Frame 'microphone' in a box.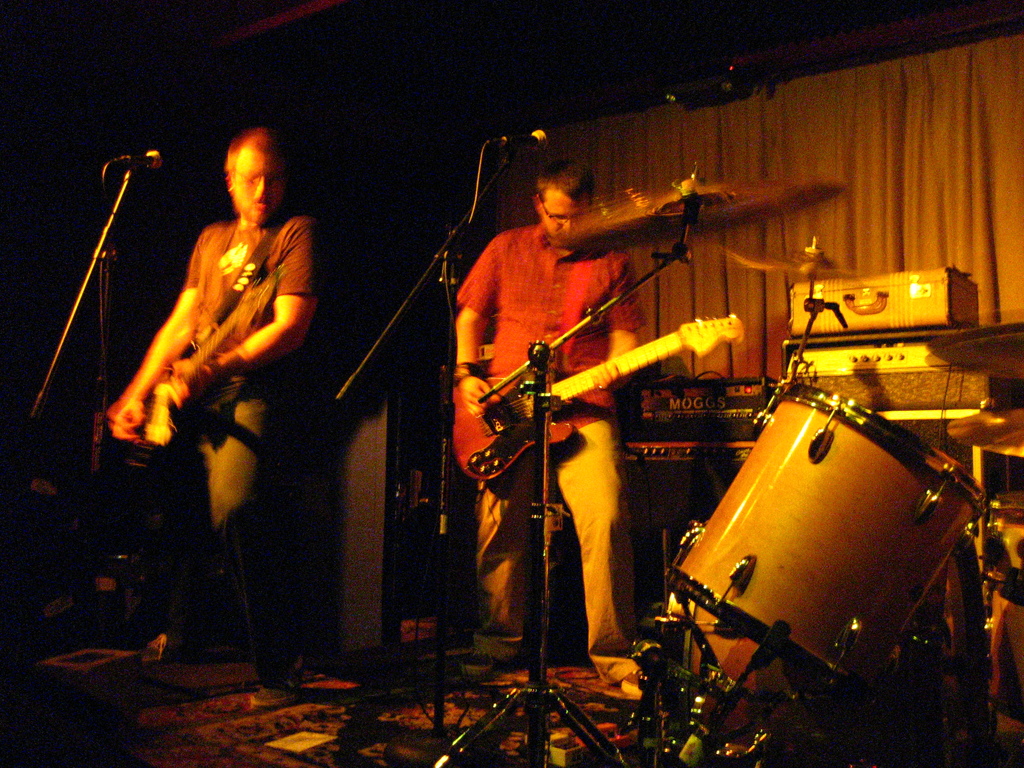
[x1=124, y1=147, x2=161, y2=168].
